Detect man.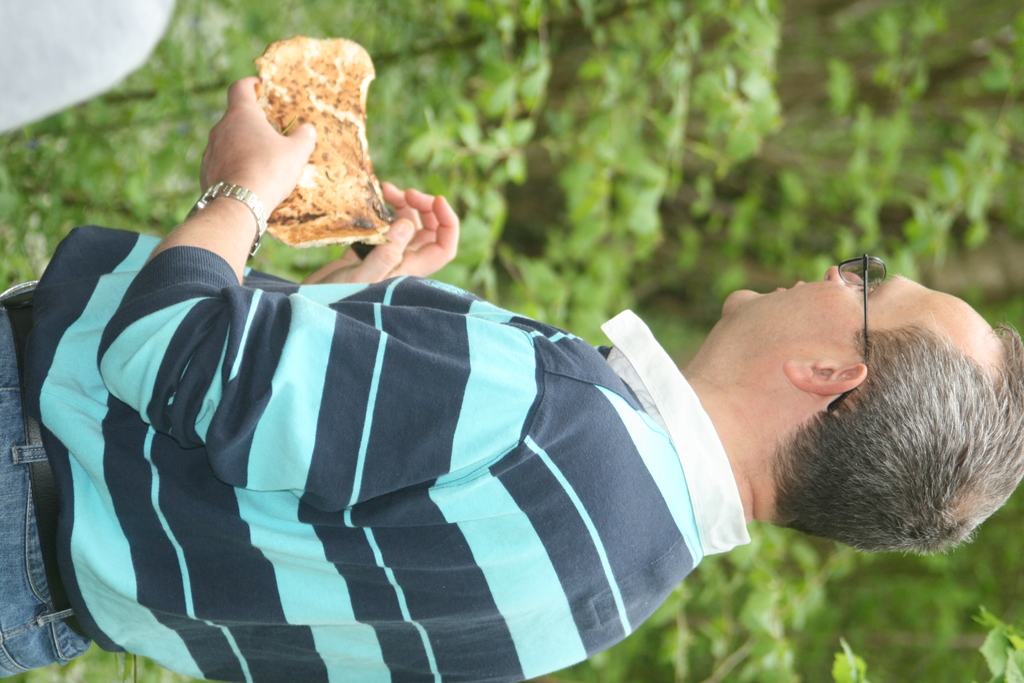
Detected at 0,74,1023,682.
